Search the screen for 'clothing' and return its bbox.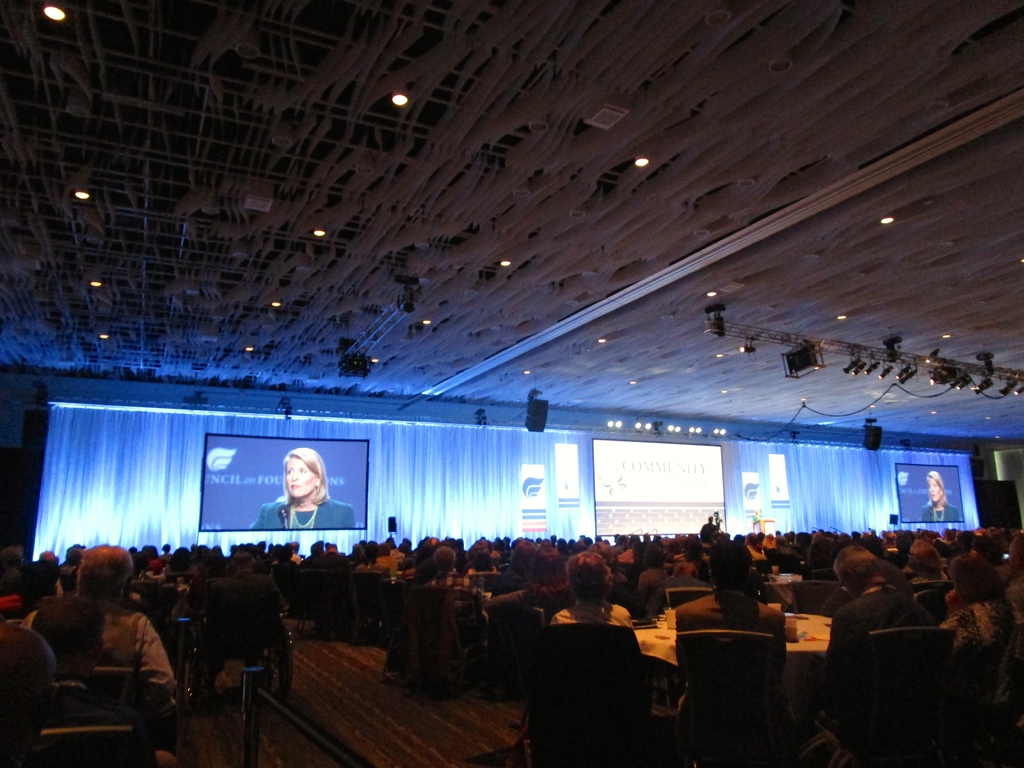
Found: region(548, 598, 633, 630).
